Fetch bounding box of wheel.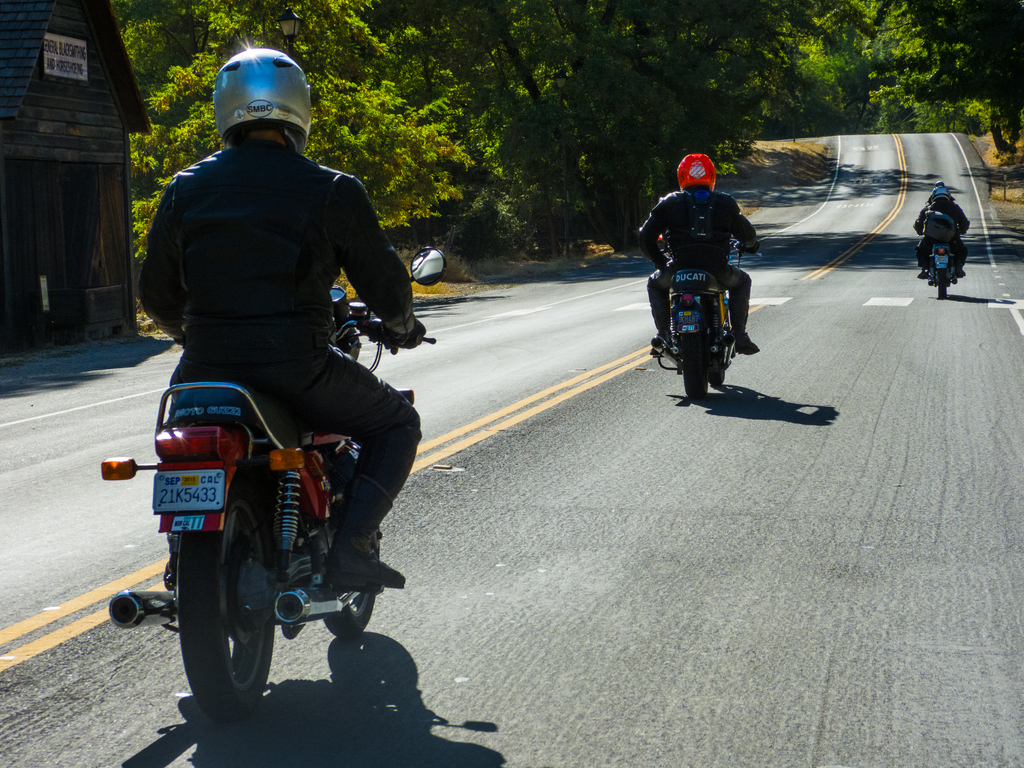
Bbox: <box>710,305,732,400</box>.
